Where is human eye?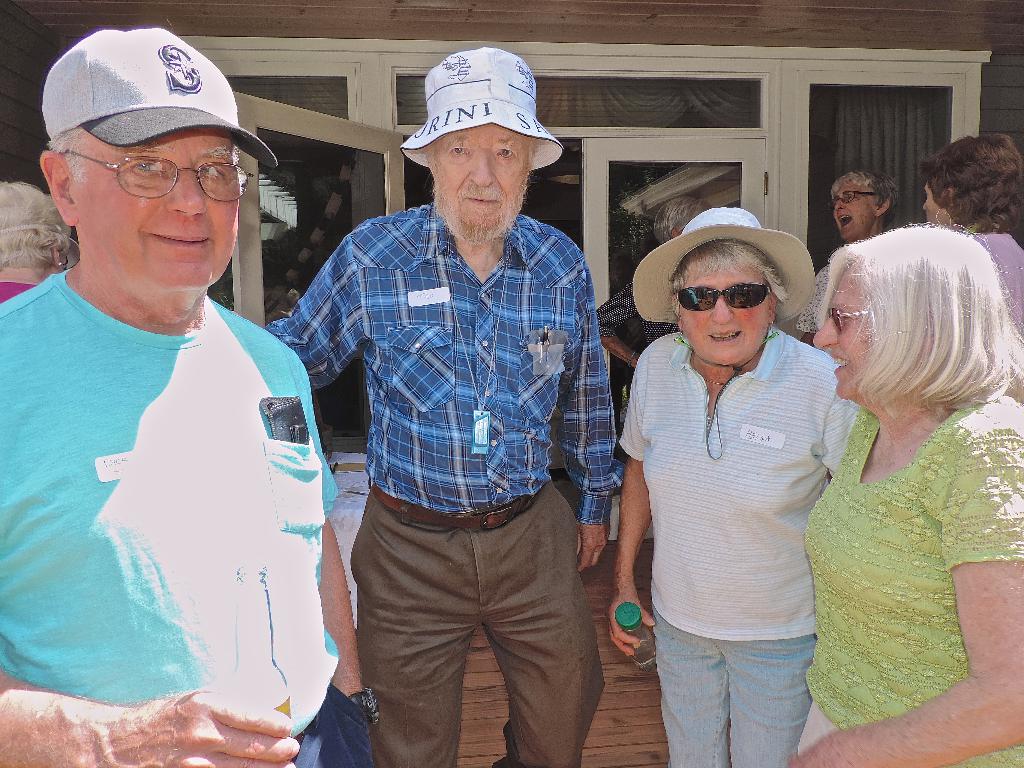
pyautogui.locateOnScreen(732, 286, 753, 298).
